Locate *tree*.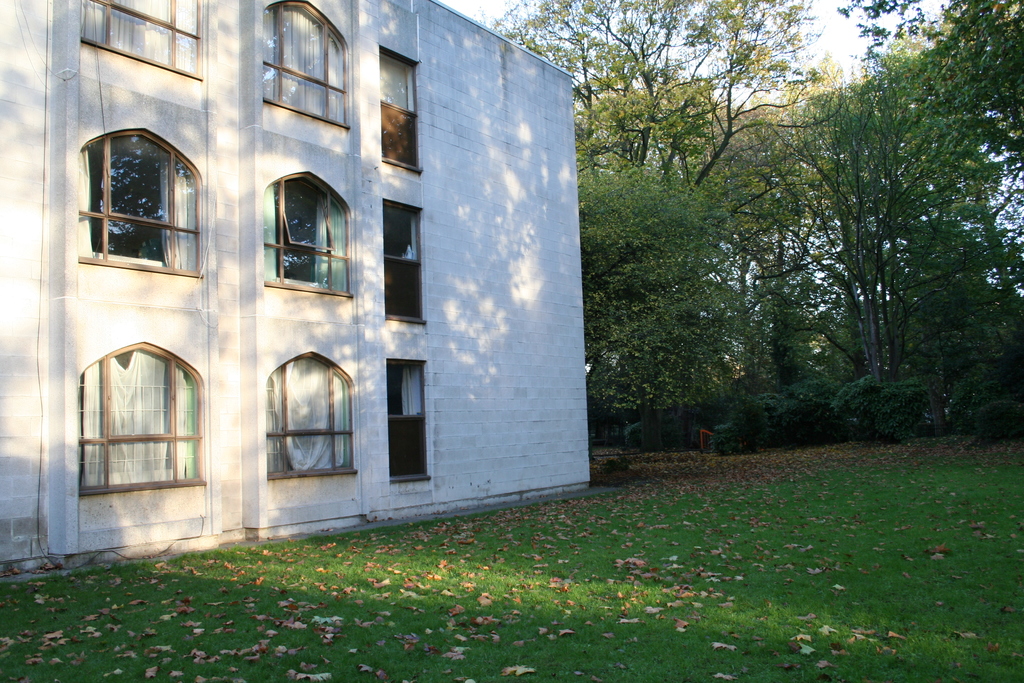
Bounding box: <region>481, 0, 870, 480</region>.
